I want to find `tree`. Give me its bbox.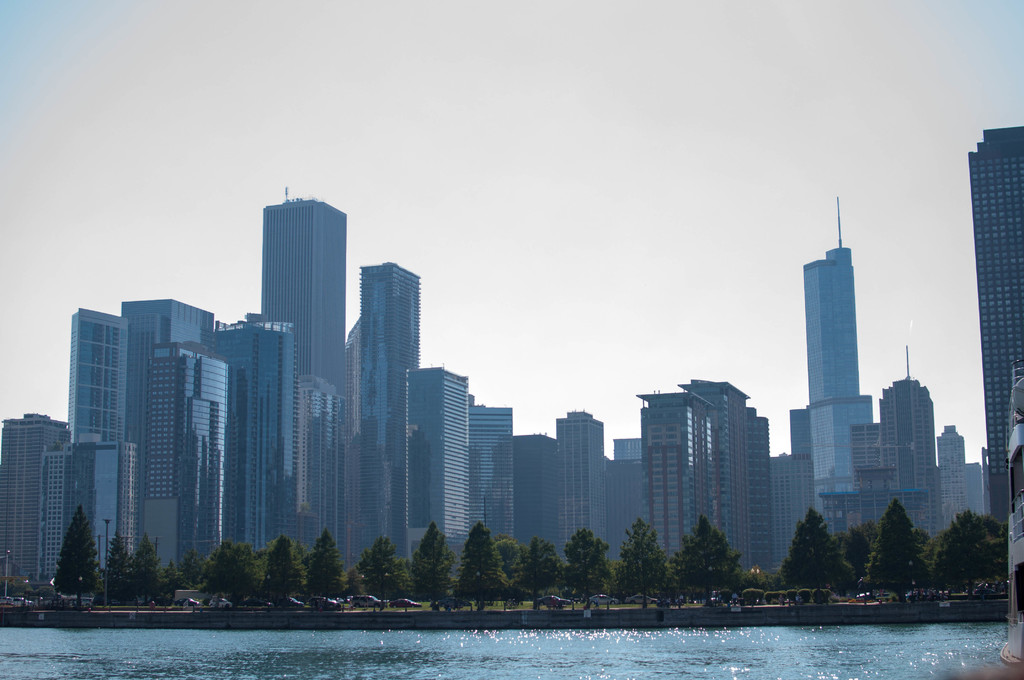
pyautogui.locateOnScreen(669, 515, 749, 593).
